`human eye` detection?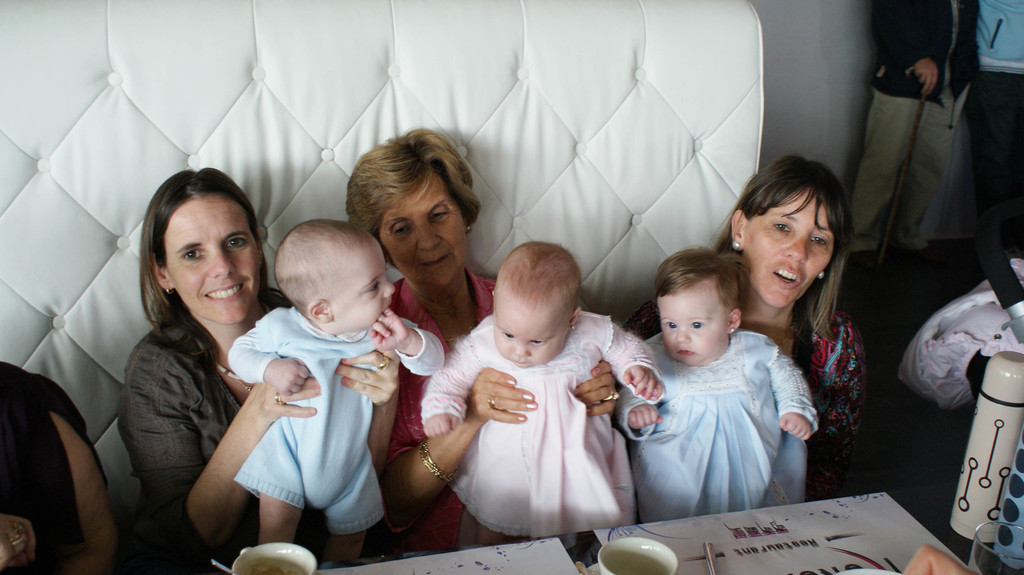
[x1=221, y1=235, x2=250, y2=250]
